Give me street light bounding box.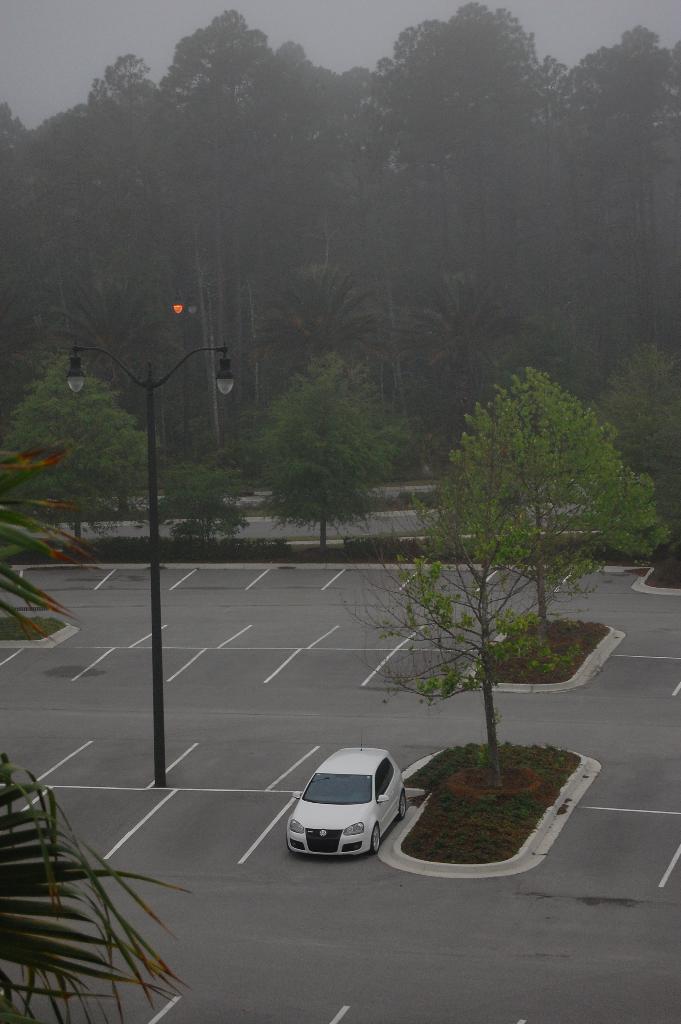
[left=165, top=287, right=207, bottom=453].
